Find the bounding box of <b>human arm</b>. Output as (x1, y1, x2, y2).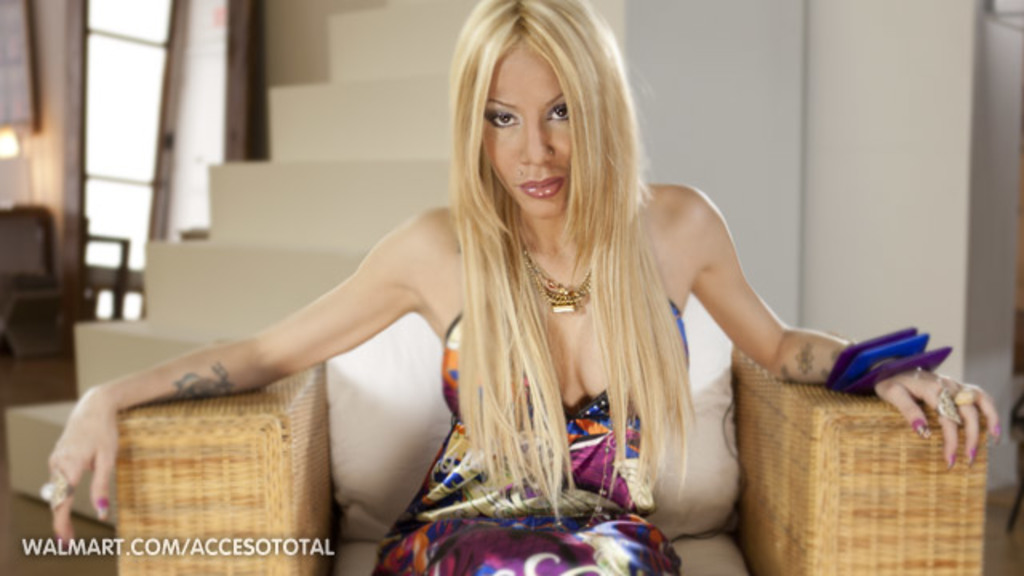
(686, 189, 1006, 466).
